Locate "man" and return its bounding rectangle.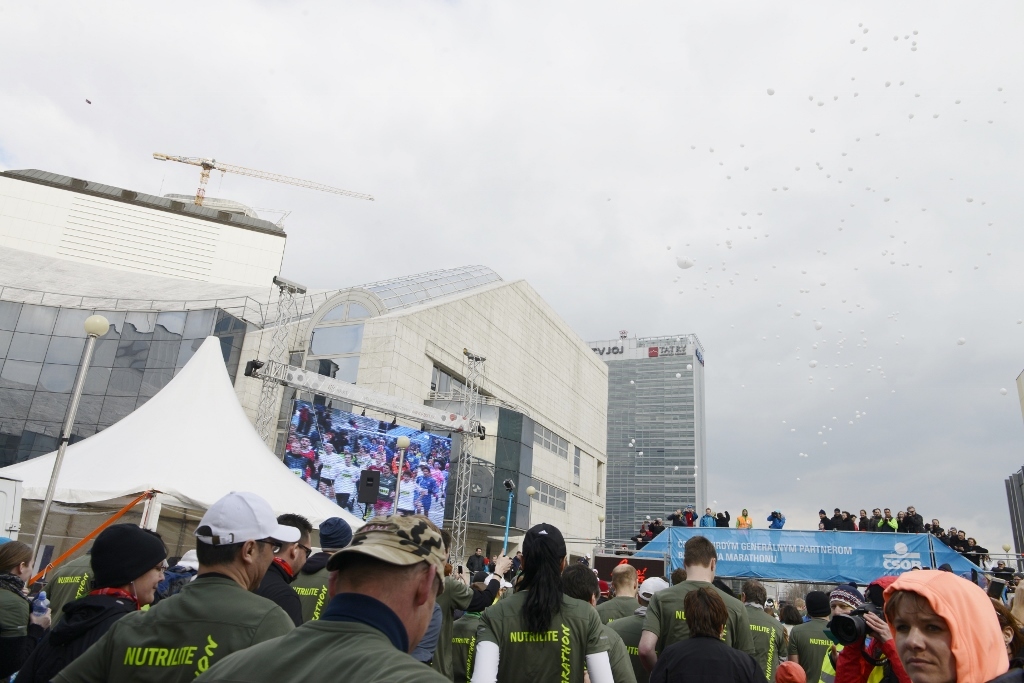
283,425,439,517.
